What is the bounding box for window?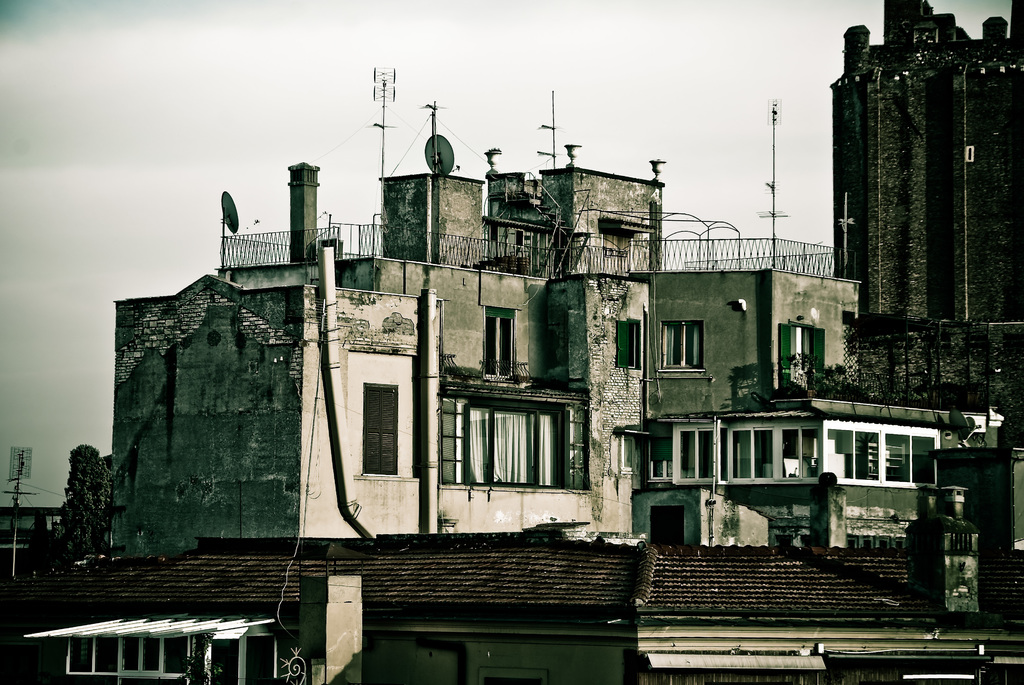
rect(58, 636, 199, 681).
